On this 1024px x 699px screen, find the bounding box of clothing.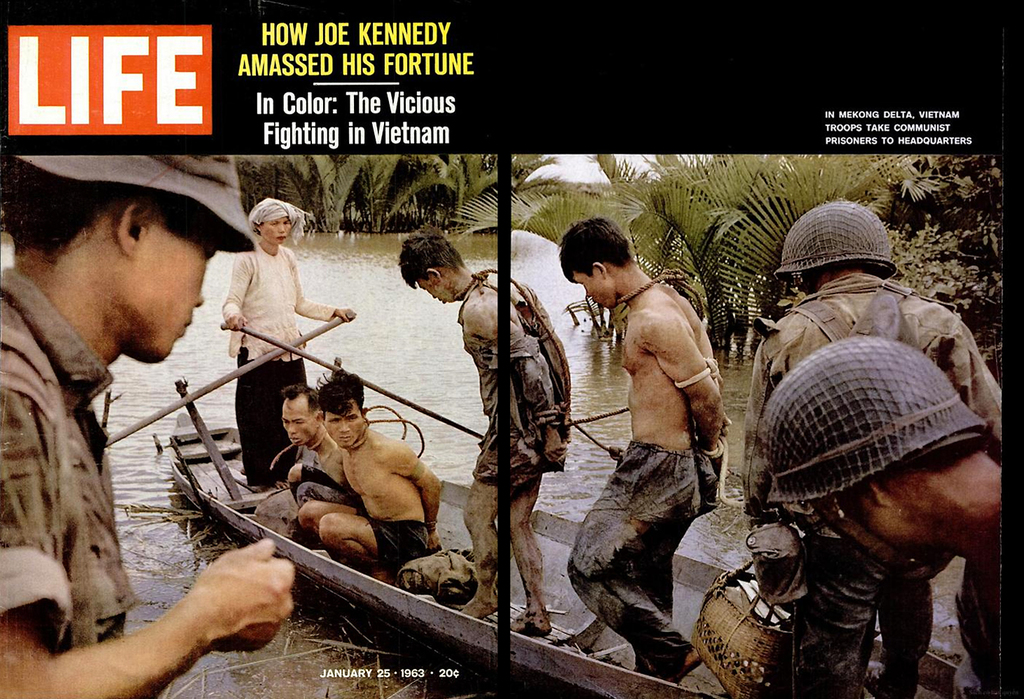
Bounding box: select_region(0, 271, 141, 662).
